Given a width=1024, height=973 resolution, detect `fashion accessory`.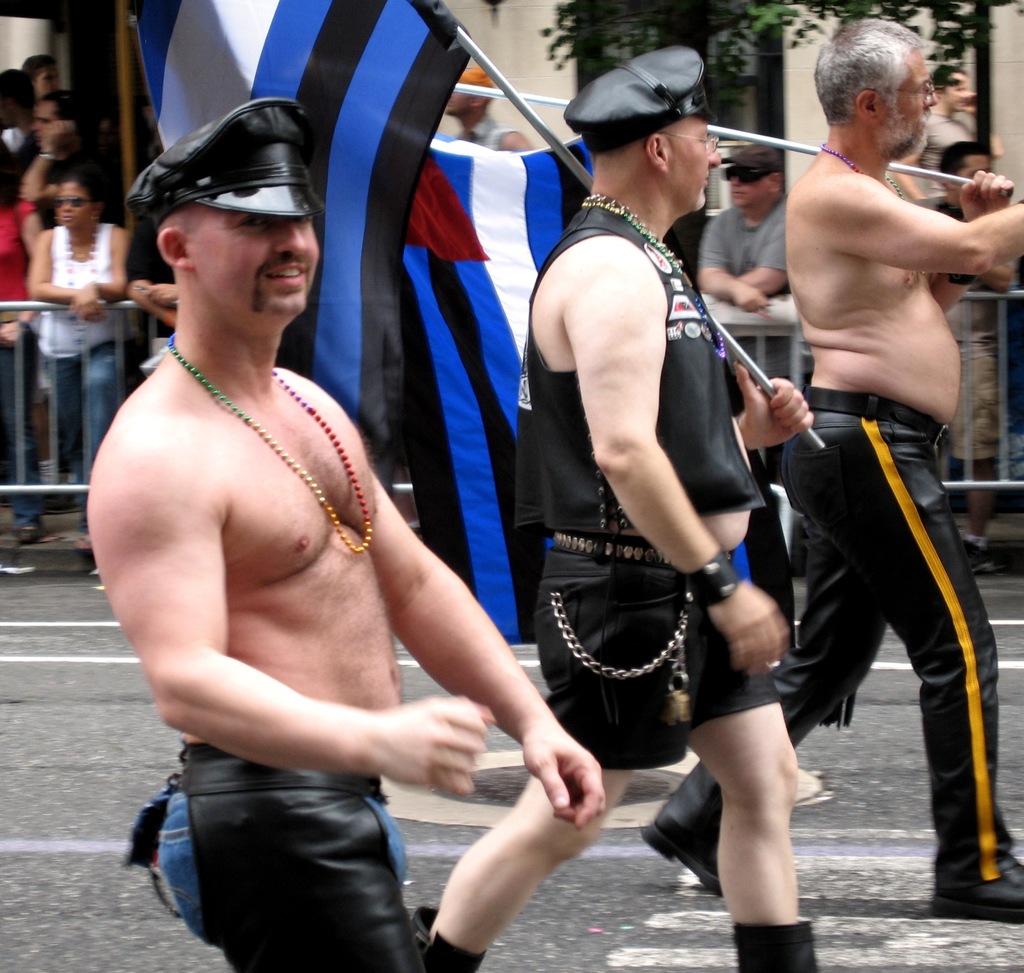
BBox(735, 919, 826, 972).
